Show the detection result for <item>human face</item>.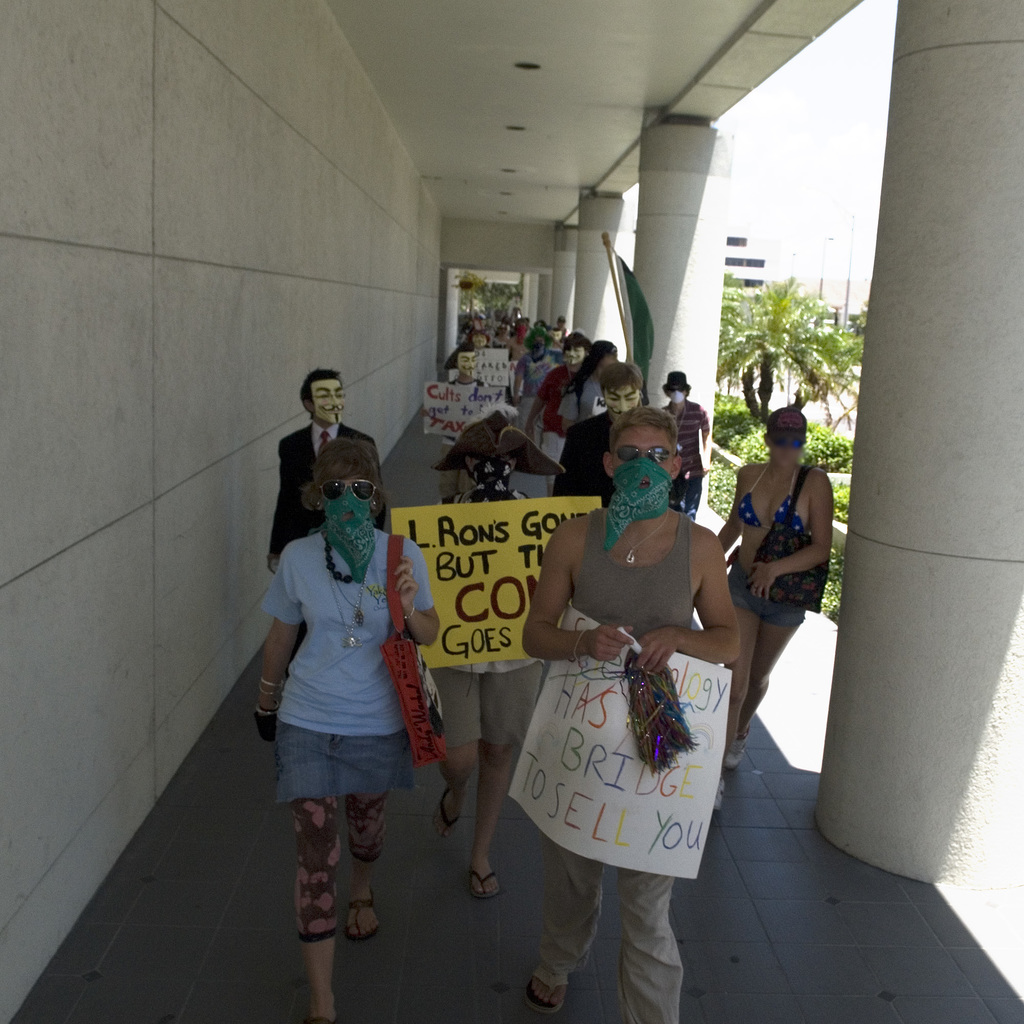
l=468, t=451, r=517, b=484.
